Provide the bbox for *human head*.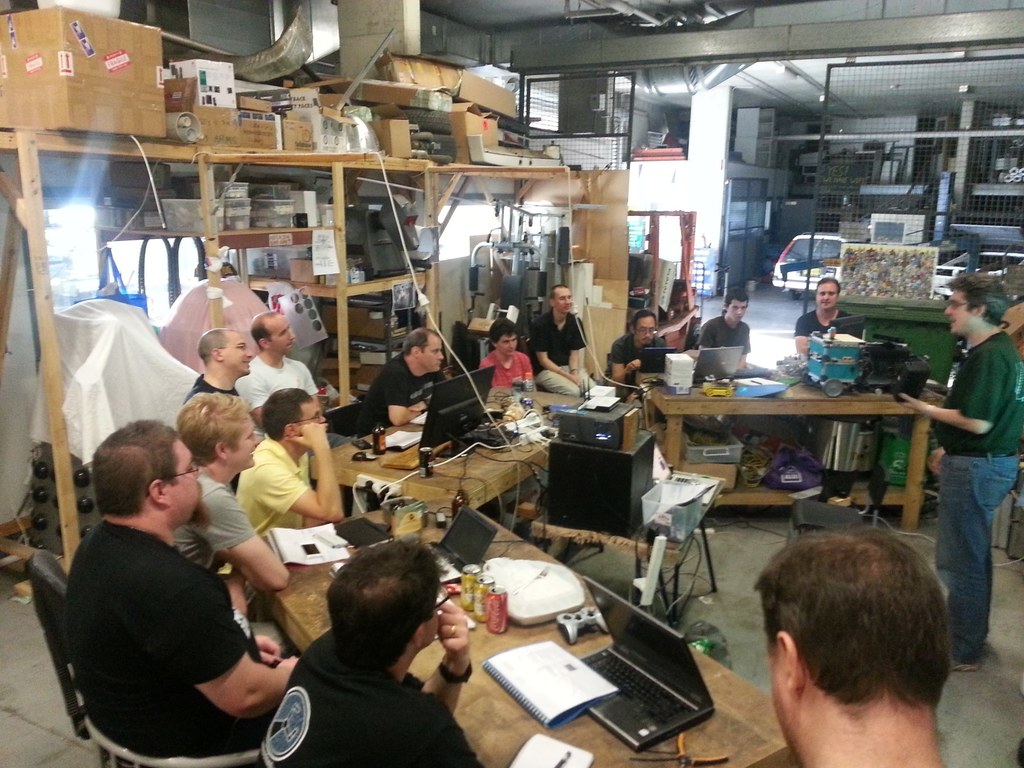
[left=550, top=284, right=572, bottom=315].
